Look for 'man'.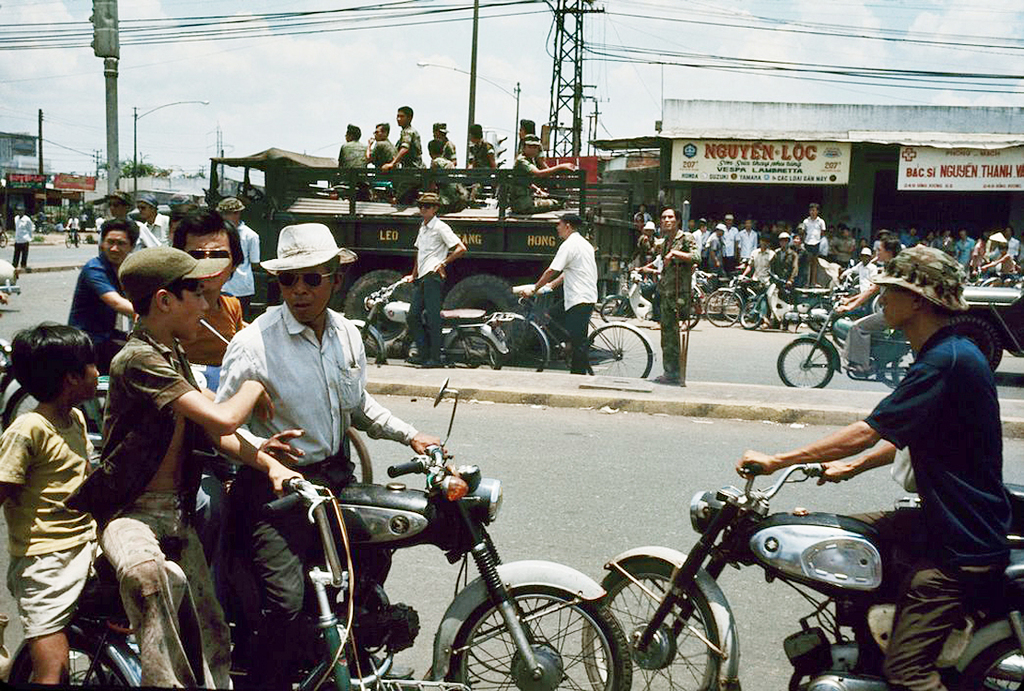
Found: l=633, t=207, r=703, b=381.
